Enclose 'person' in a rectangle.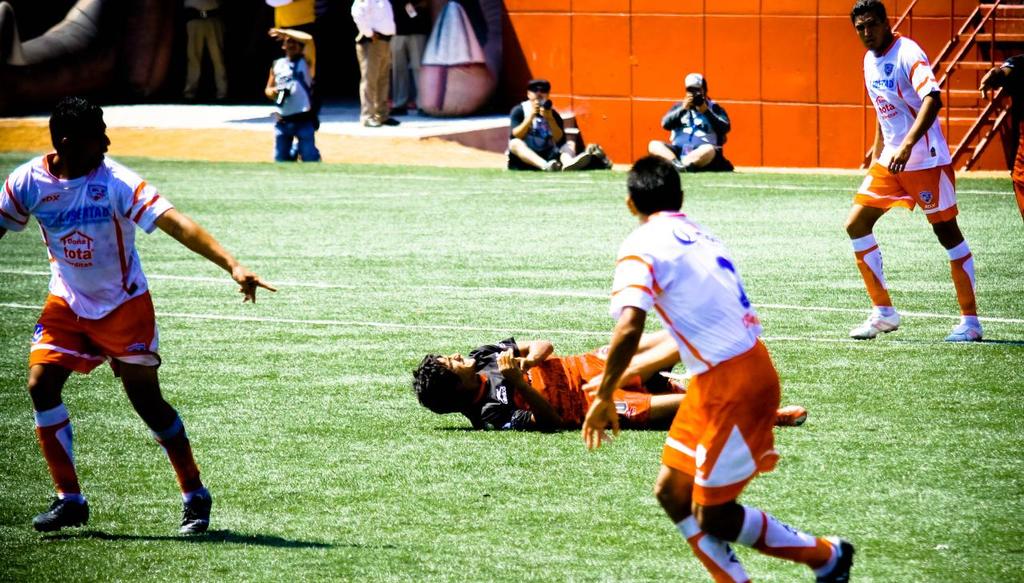
835,0,980,343.
